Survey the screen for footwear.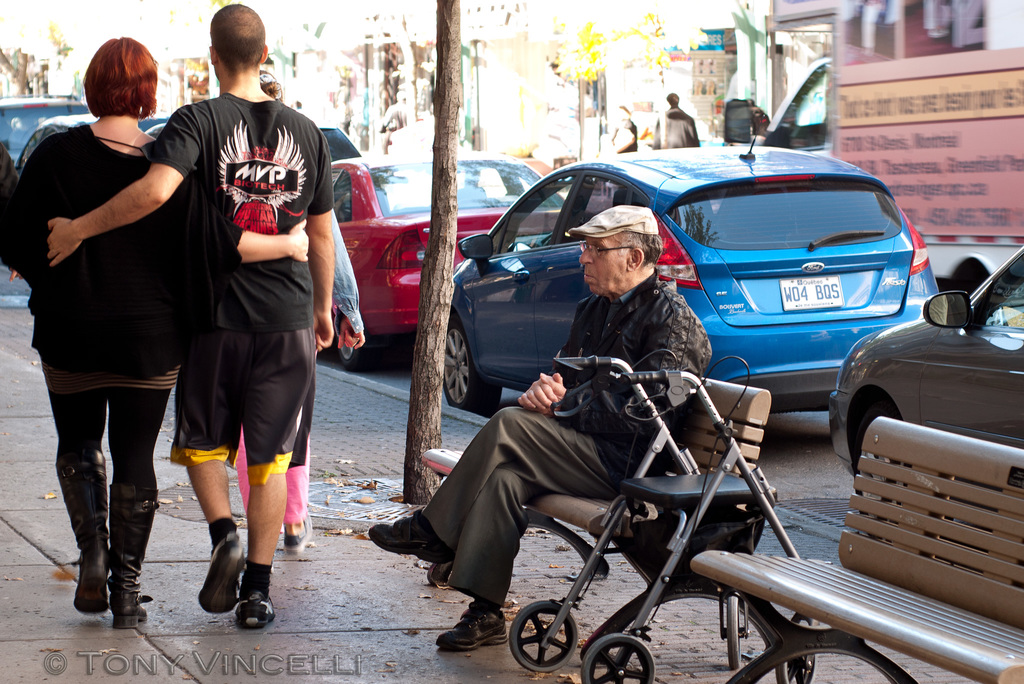
Survey found: crop(234, 591, 280, 626).
